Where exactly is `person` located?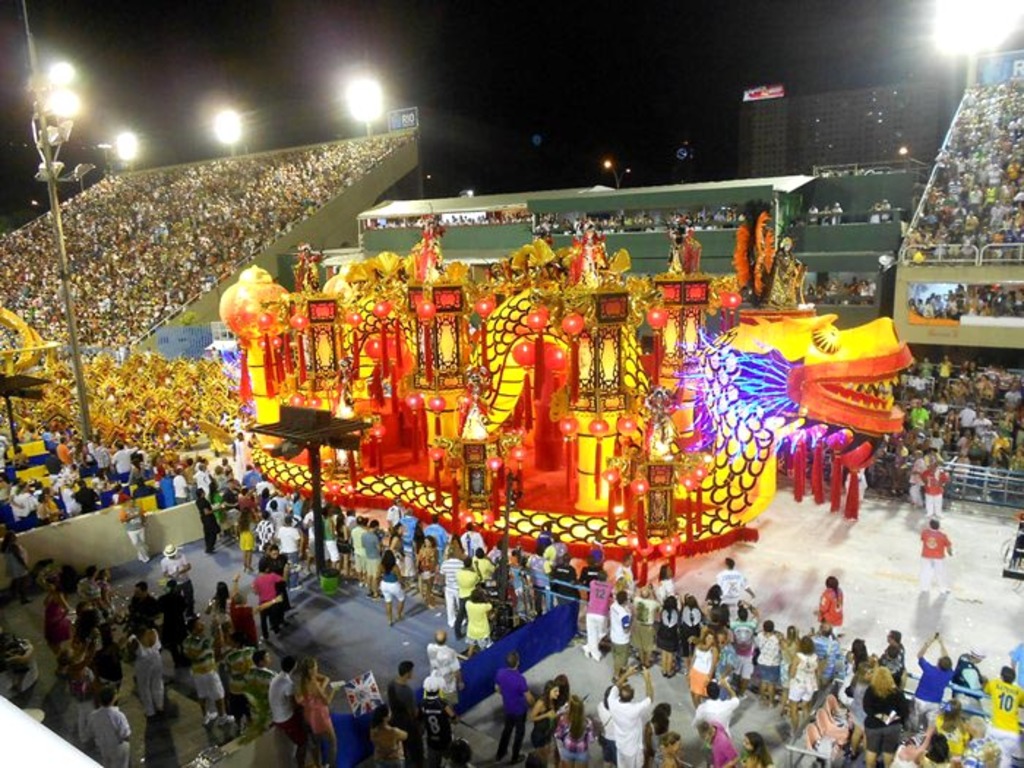
Its bounding box is [462,590,494,661].
